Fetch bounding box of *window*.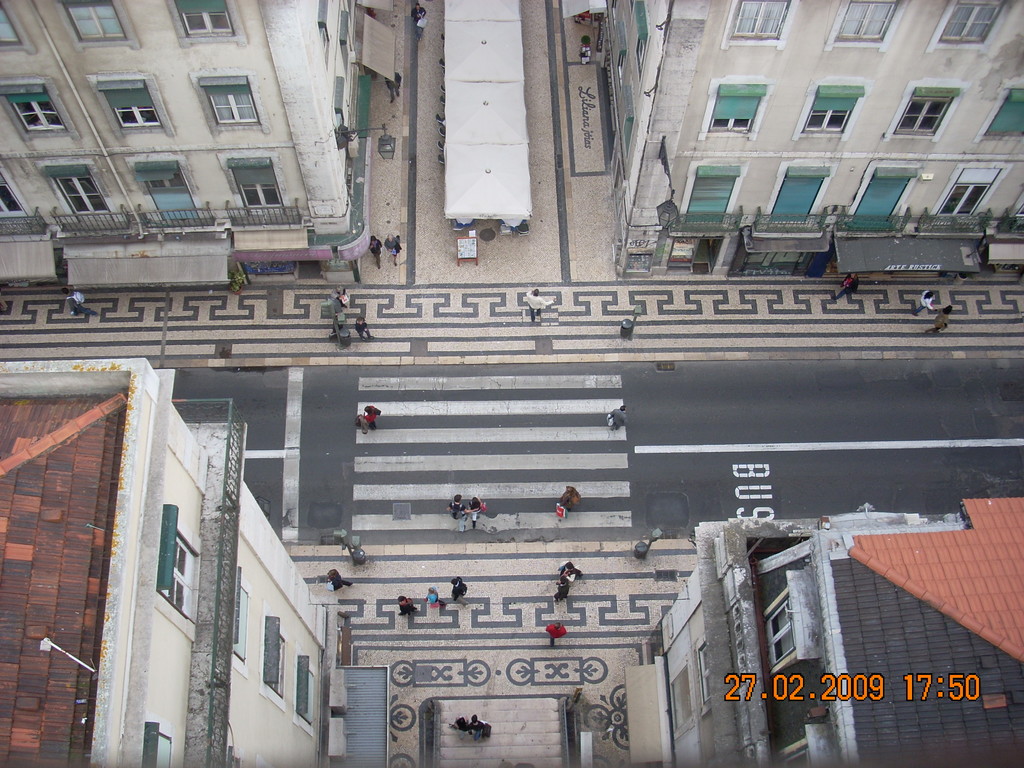
Bbox: (977,78,1023,140).
